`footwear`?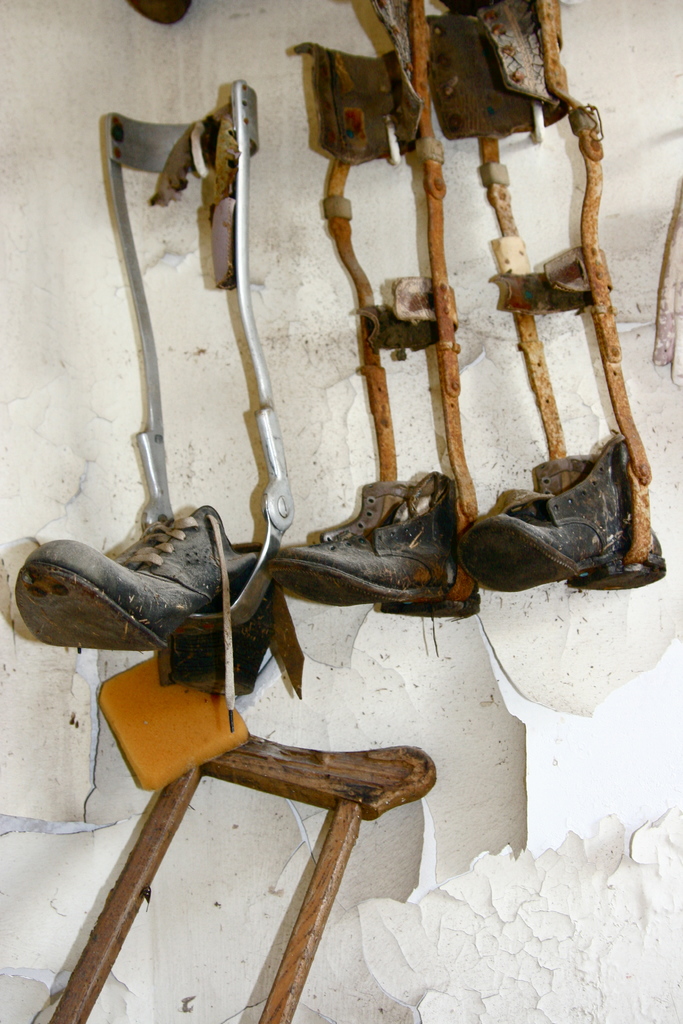
left=15, top=502, right=269, bottom=652
